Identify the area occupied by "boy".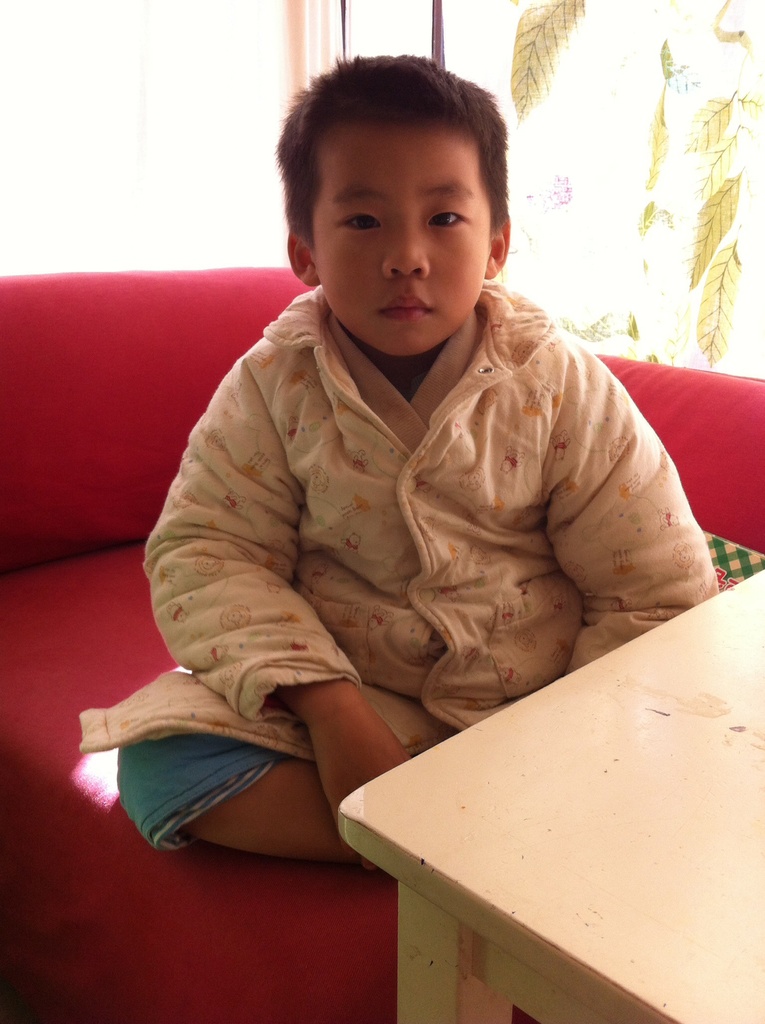
Area: bbox=[77, 54, 724, 877].
